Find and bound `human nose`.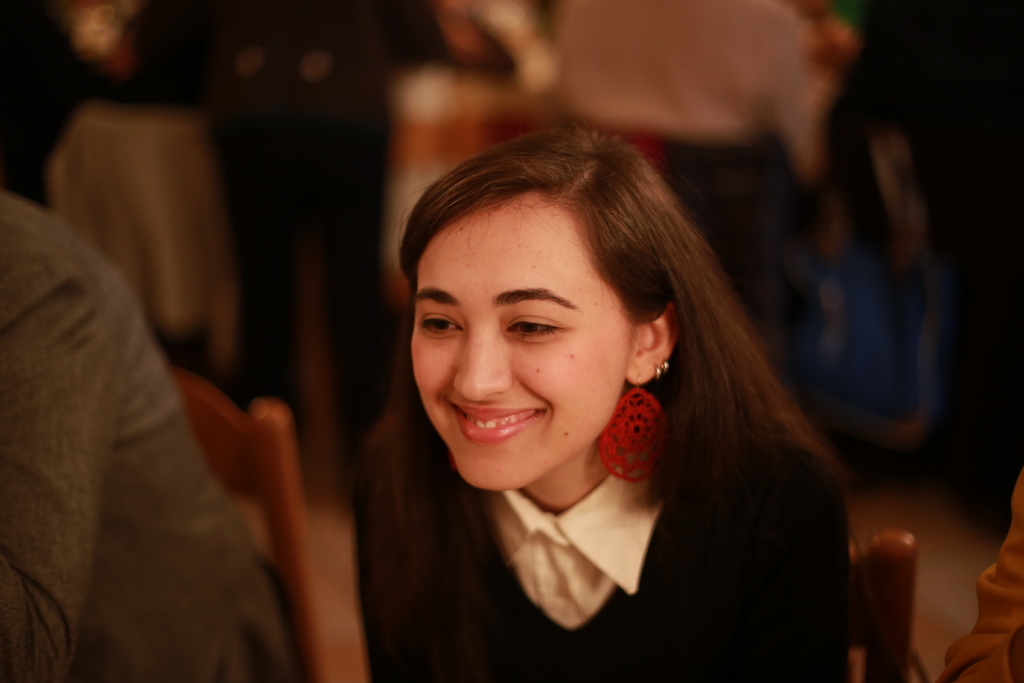
Bound: bbox=[447, 312, 509, 406].
